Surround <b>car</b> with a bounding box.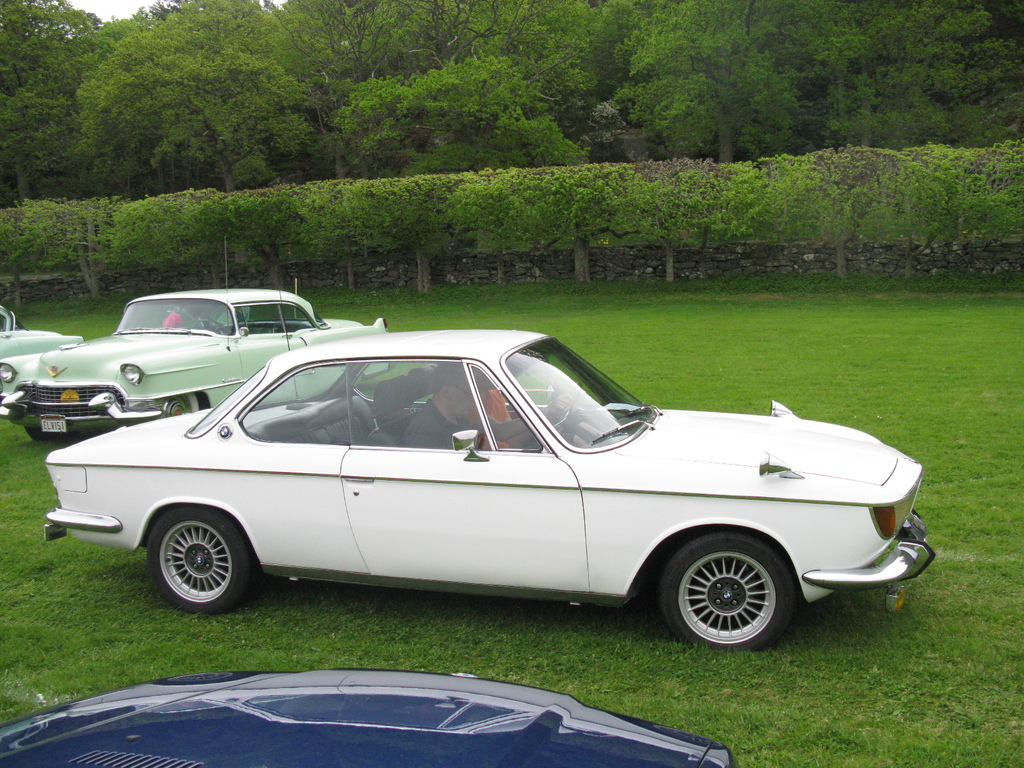
left=0, top=305, right=79, bottom=357.
